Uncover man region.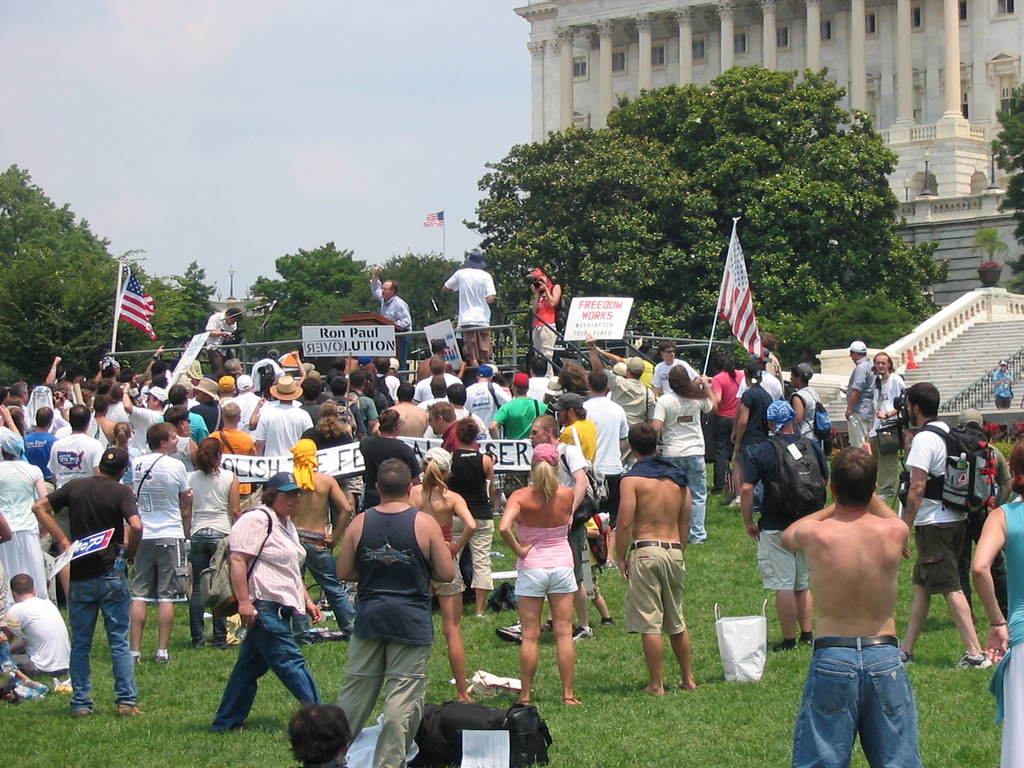
Uncovered: {"x1": 493, "y1": 371, "x2": 551, "y2": 441}.
